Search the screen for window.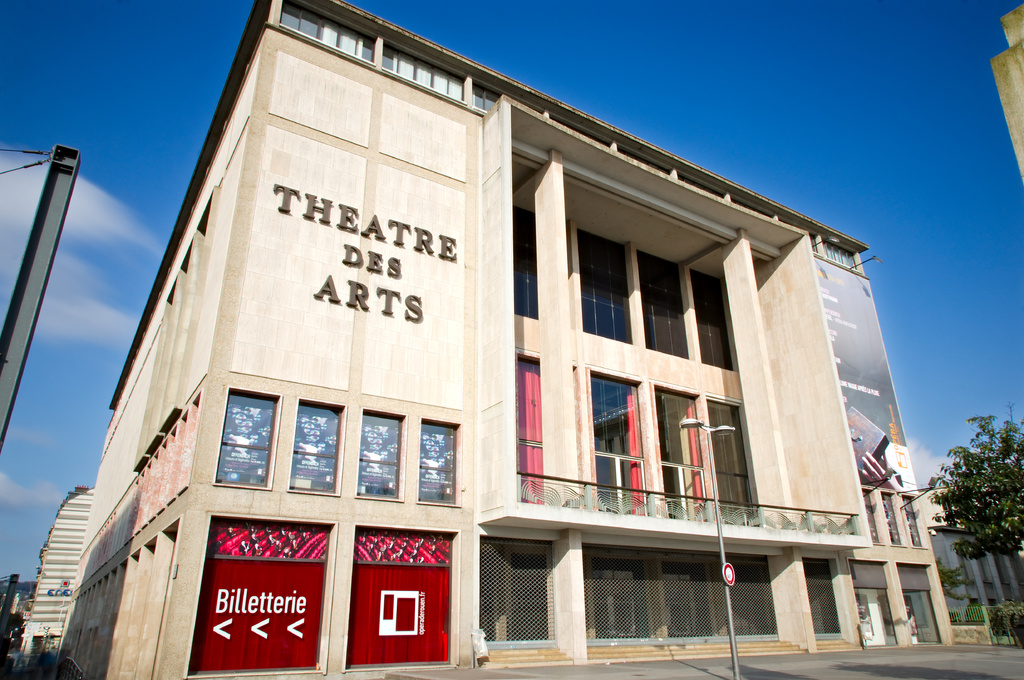
Found at x1=863, y1=488, x2=884, y2=546.
